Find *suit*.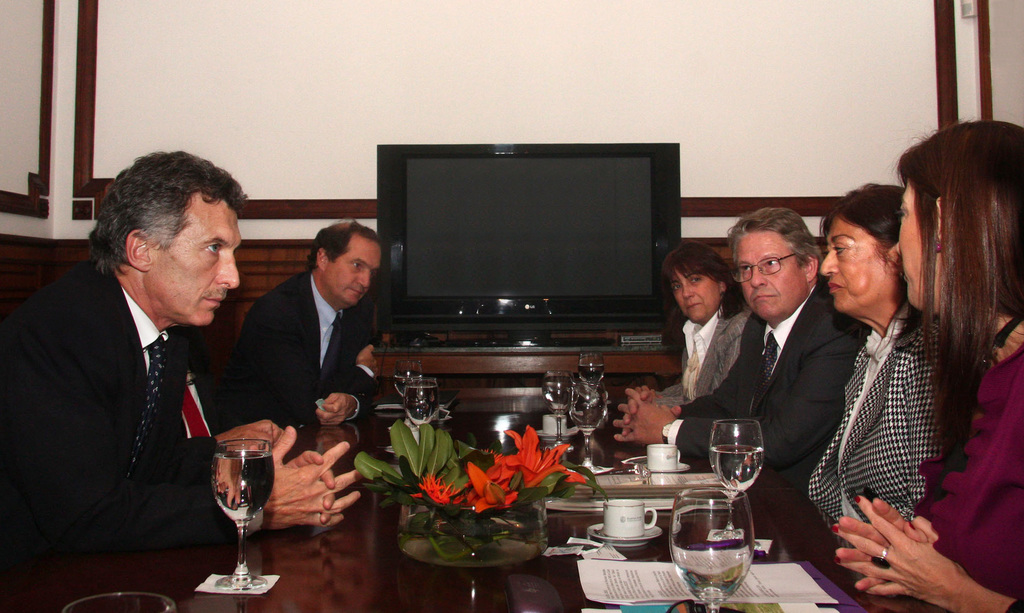
box(665, 283, 871, 498).
